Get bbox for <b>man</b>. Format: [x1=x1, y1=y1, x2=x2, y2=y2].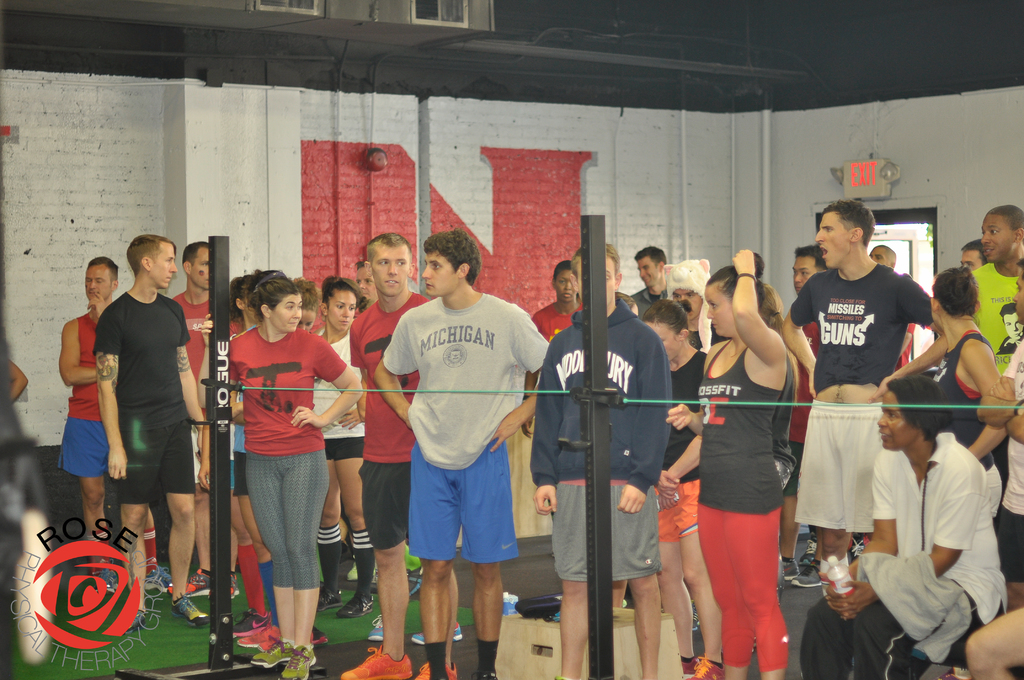
[x1=868, y1=244, x2=916, y2=374].
